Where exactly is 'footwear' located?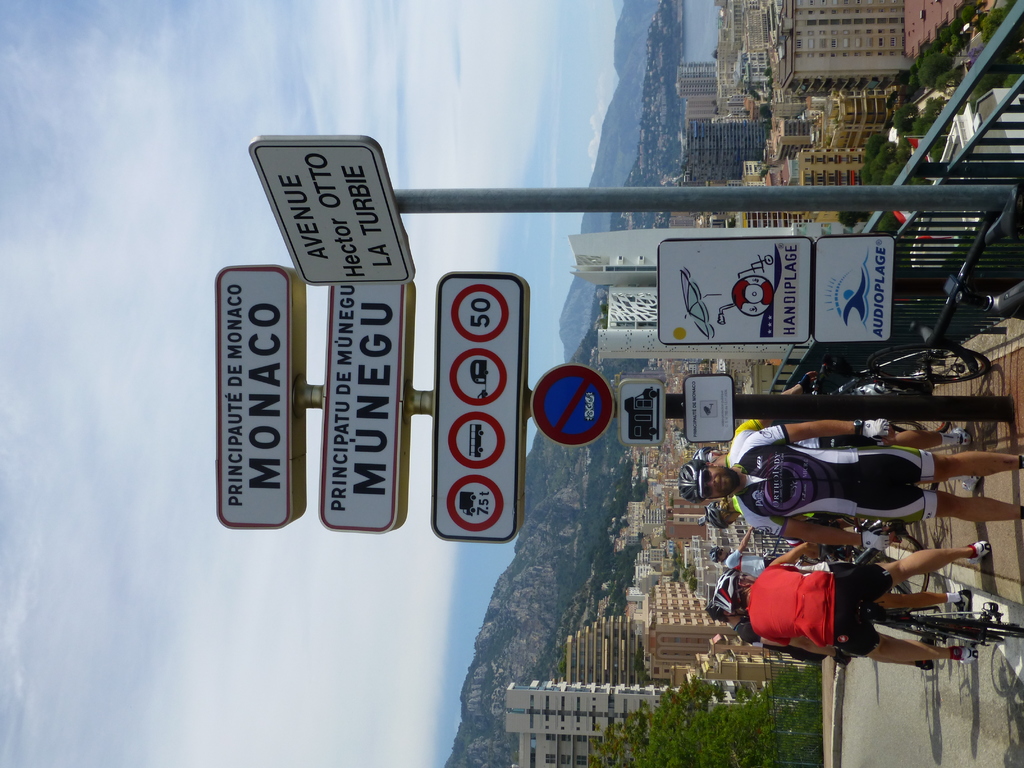
Its bounding box is {"x1": 948, "y1": 426, "x2": 975, "y2": 447}.
